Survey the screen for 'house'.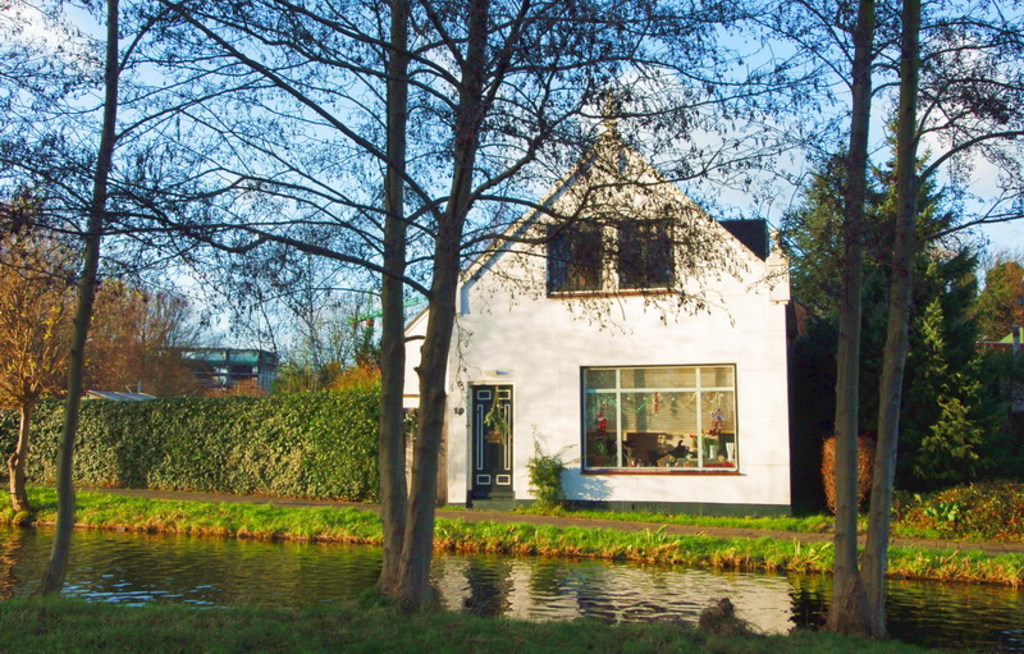
Survey found: detection(401, 77, 792, 523).
